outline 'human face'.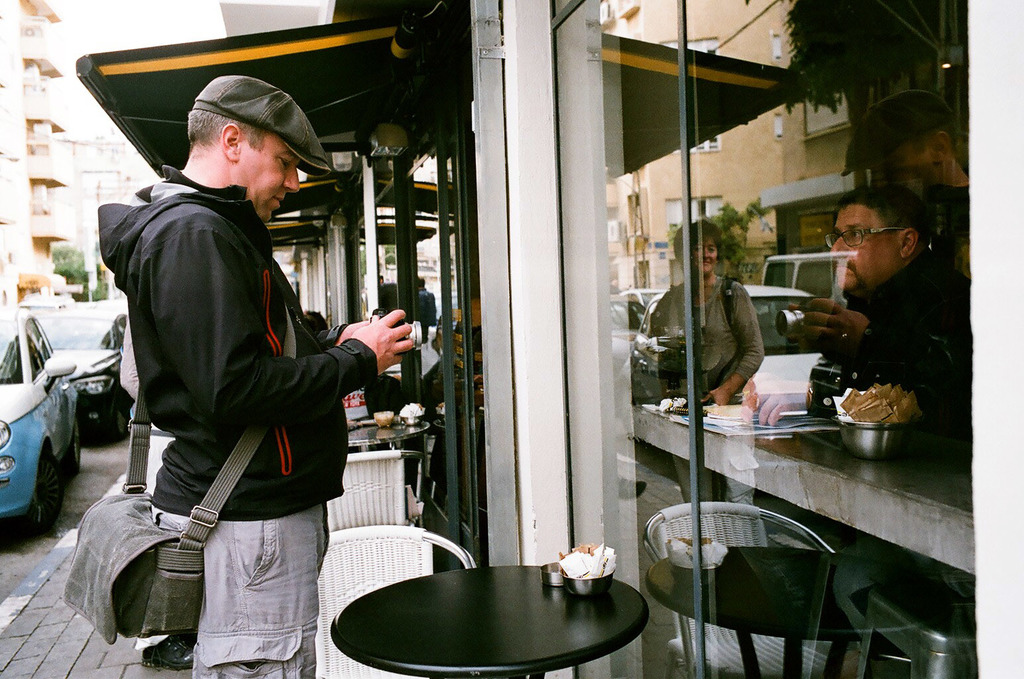
Outline: rect(239, 131, 302, 223).
